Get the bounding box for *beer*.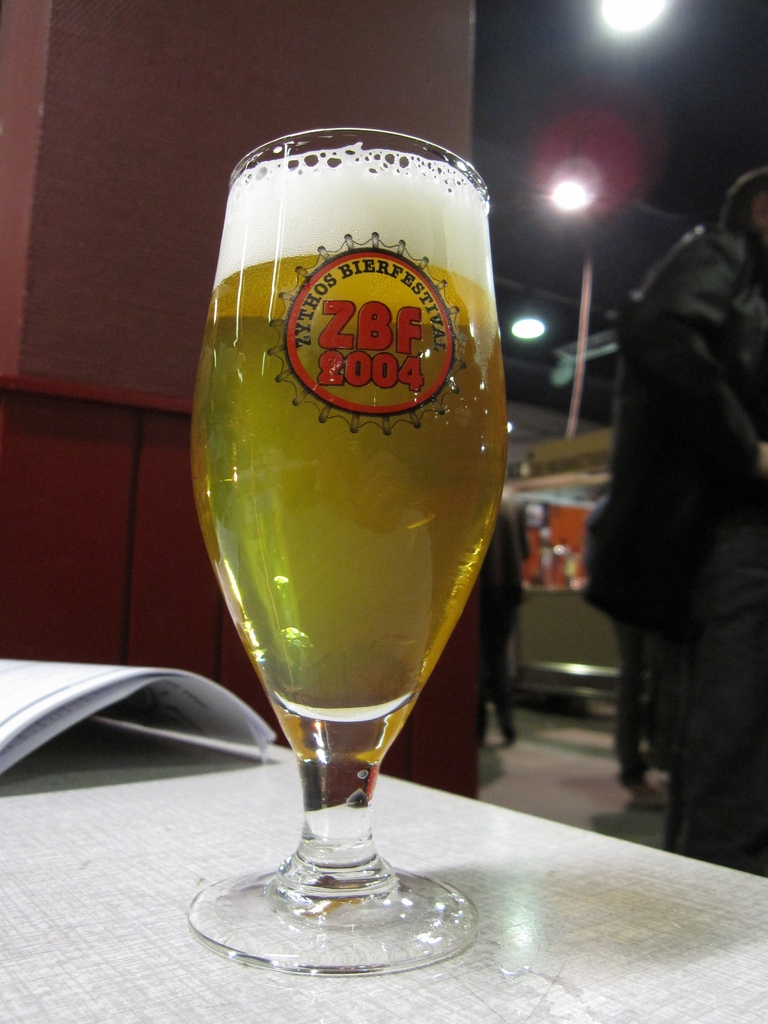
left=191, top=147, right=513, bottom=728.
